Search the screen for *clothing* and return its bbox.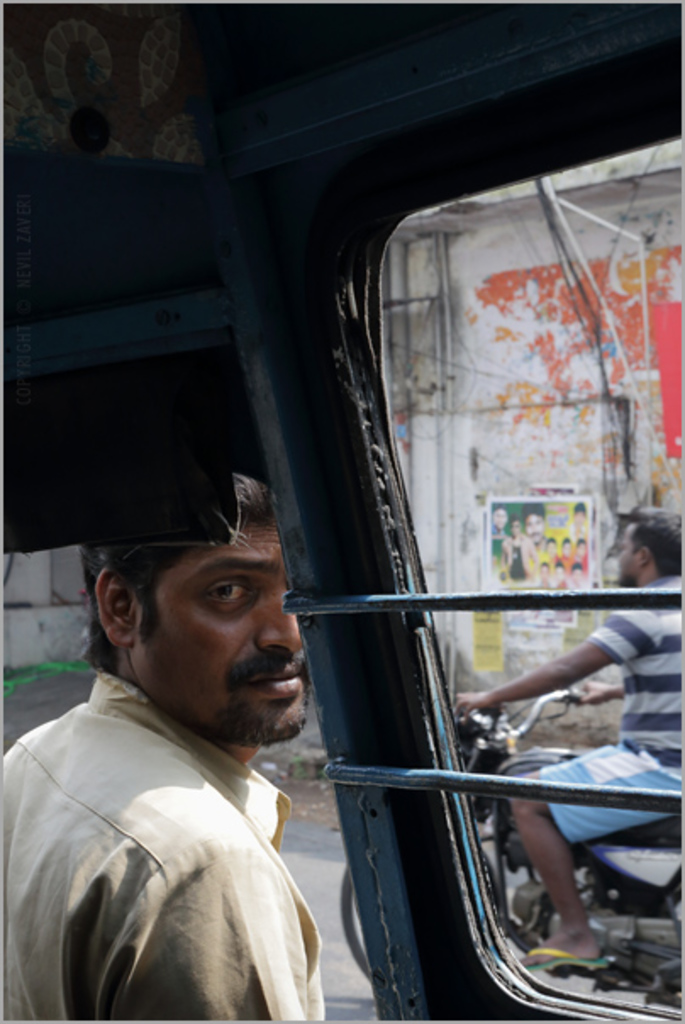
Found: 534,573,683,846.
